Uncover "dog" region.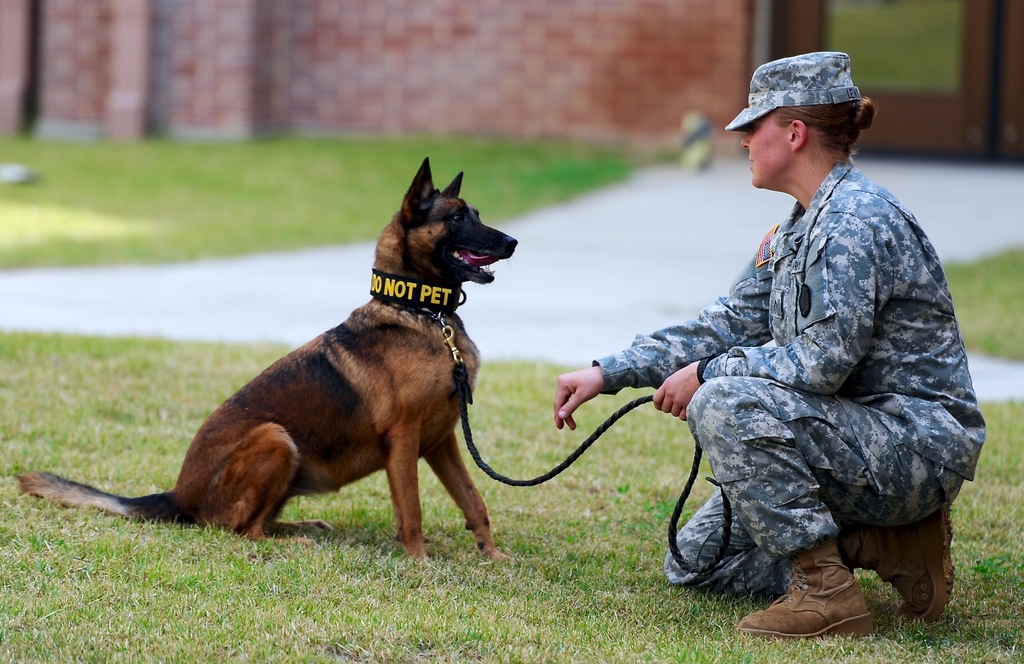
Uncovered: region(18, 156, 521, 562).
